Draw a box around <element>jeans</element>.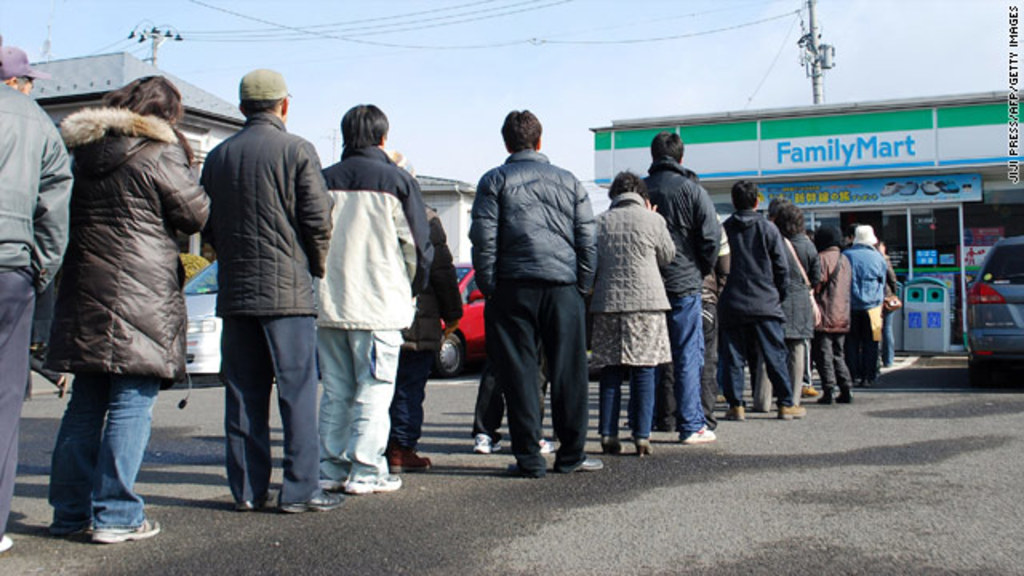
600, 368, 653, 438.
